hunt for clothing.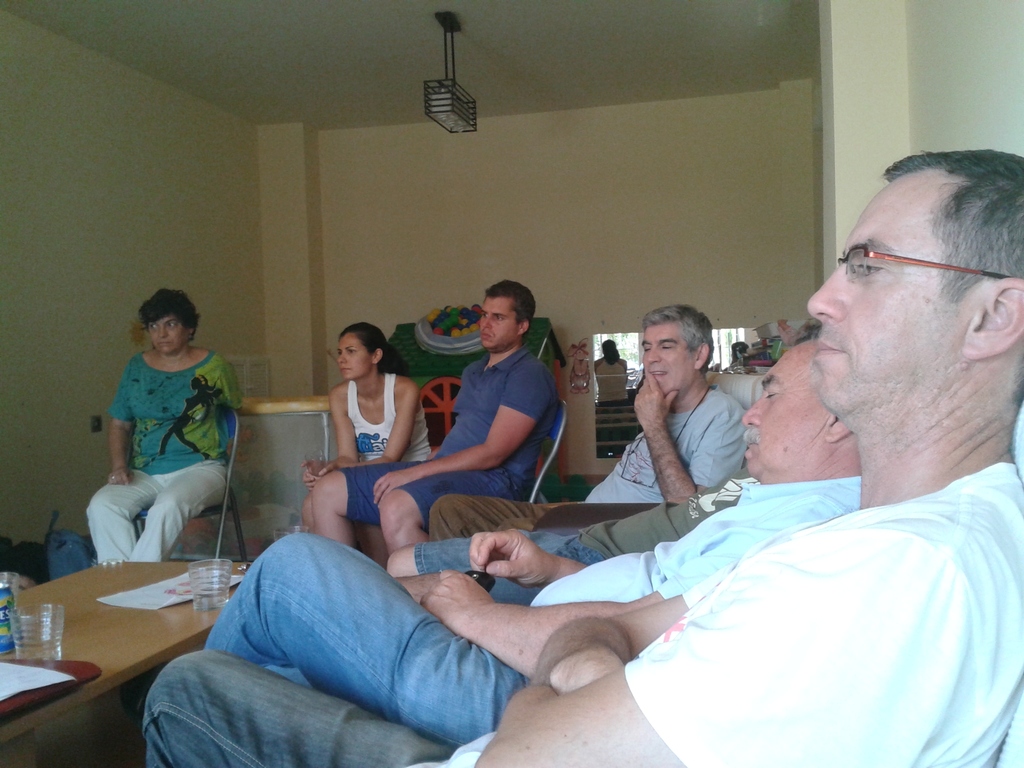
Hunted down at Rect(595, 358, 628, 405).
